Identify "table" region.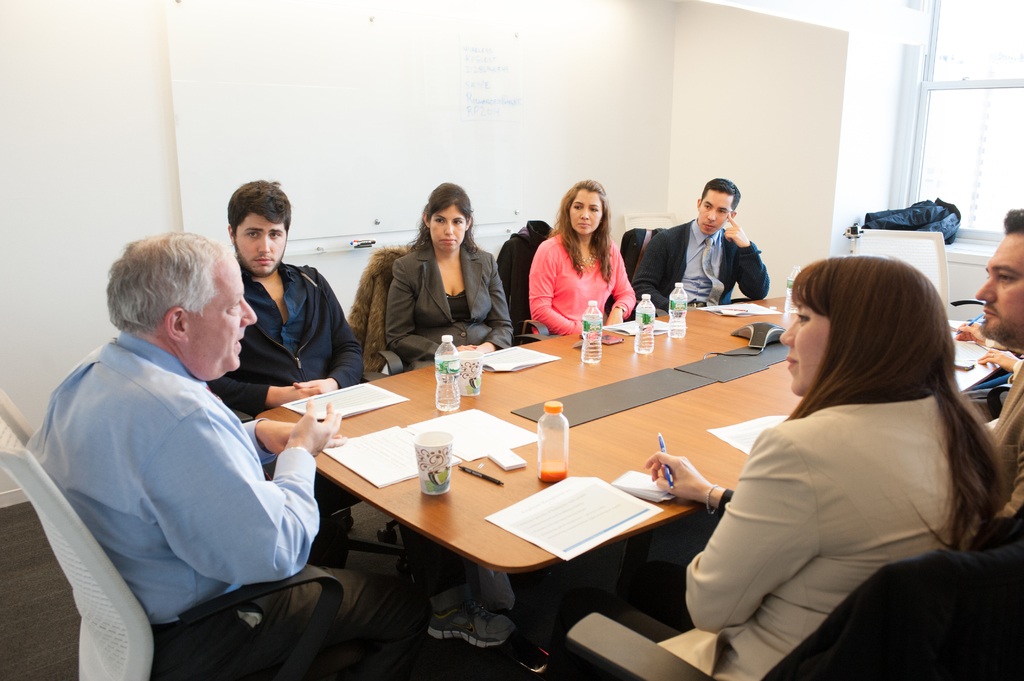
Region: [257, 296, 1005, 678].
